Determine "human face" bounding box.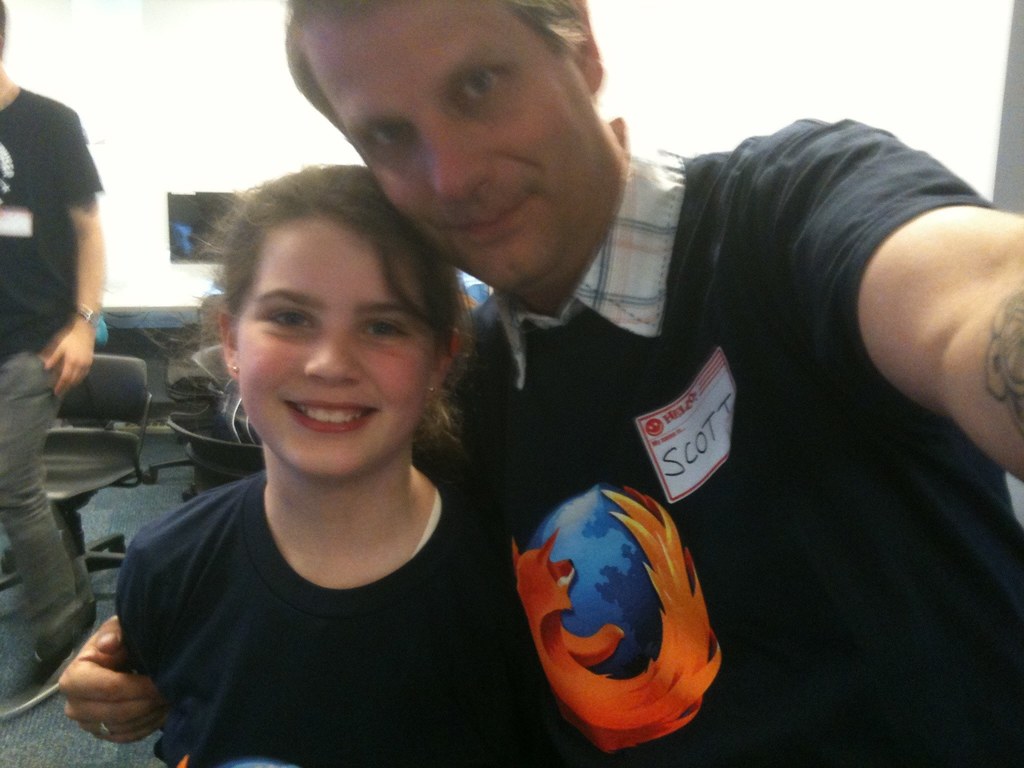
Determined: 316/0/600/292.
